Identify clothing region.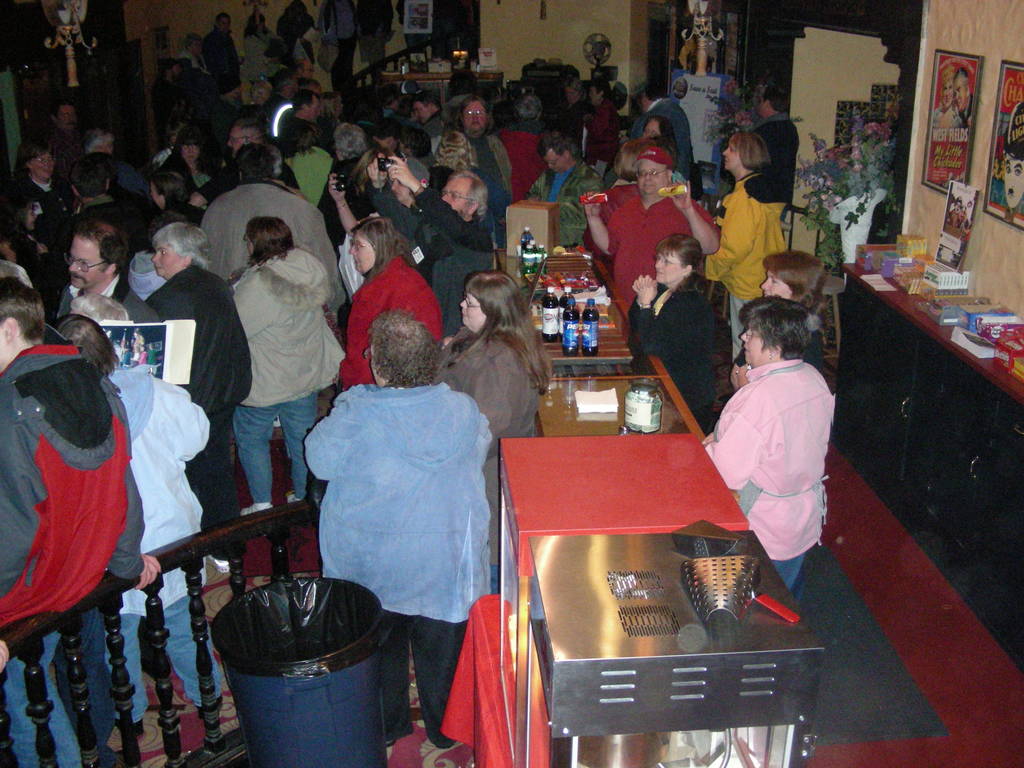
Region: box(703, 172, 784, 364).
